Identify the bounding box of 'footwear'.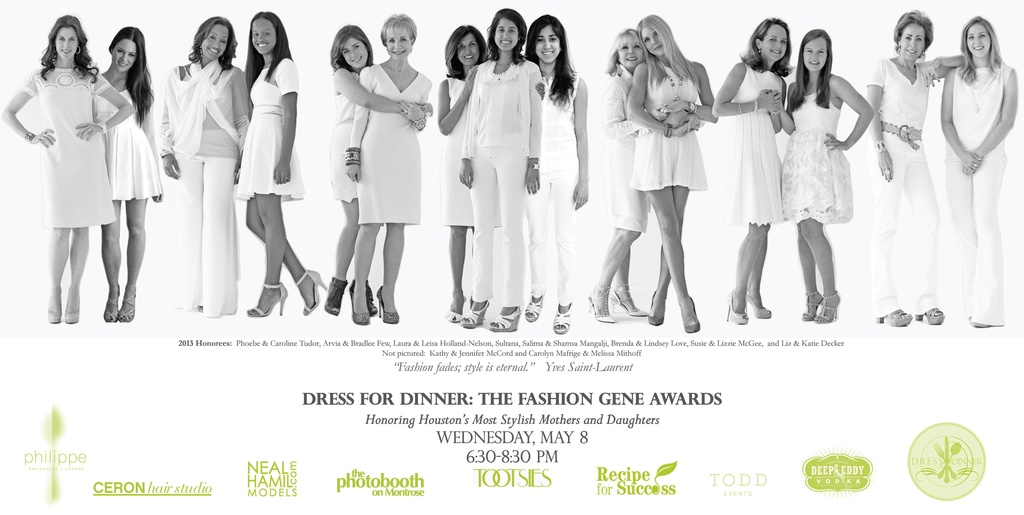
Rect(488, 305, 518, 330).
